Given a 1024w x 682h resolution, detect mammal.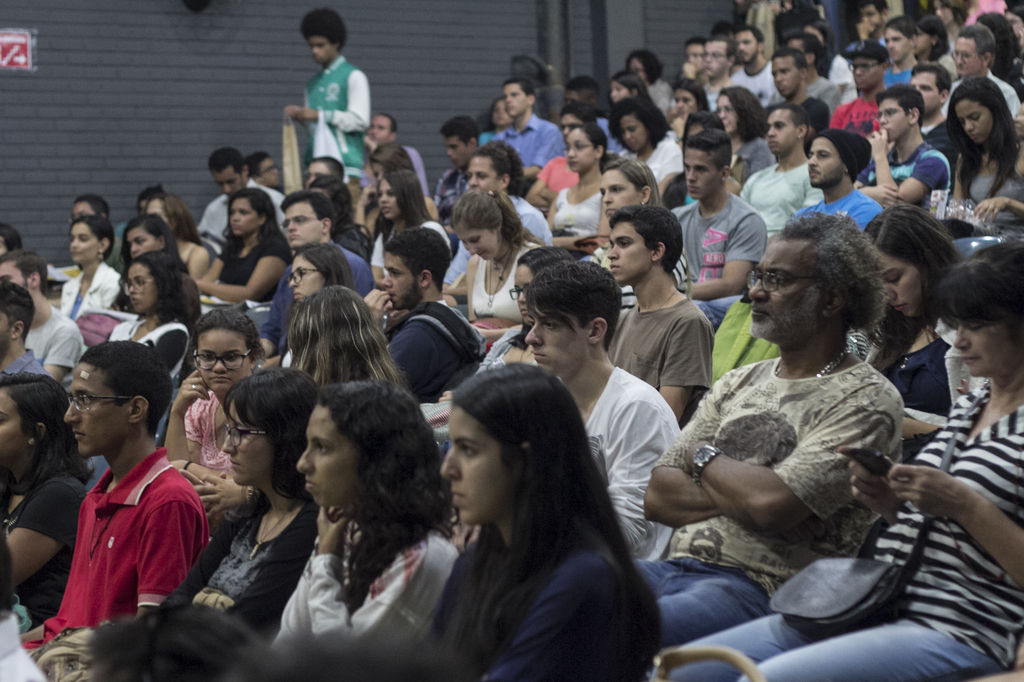
detection(651, 236, 1023, 681).
